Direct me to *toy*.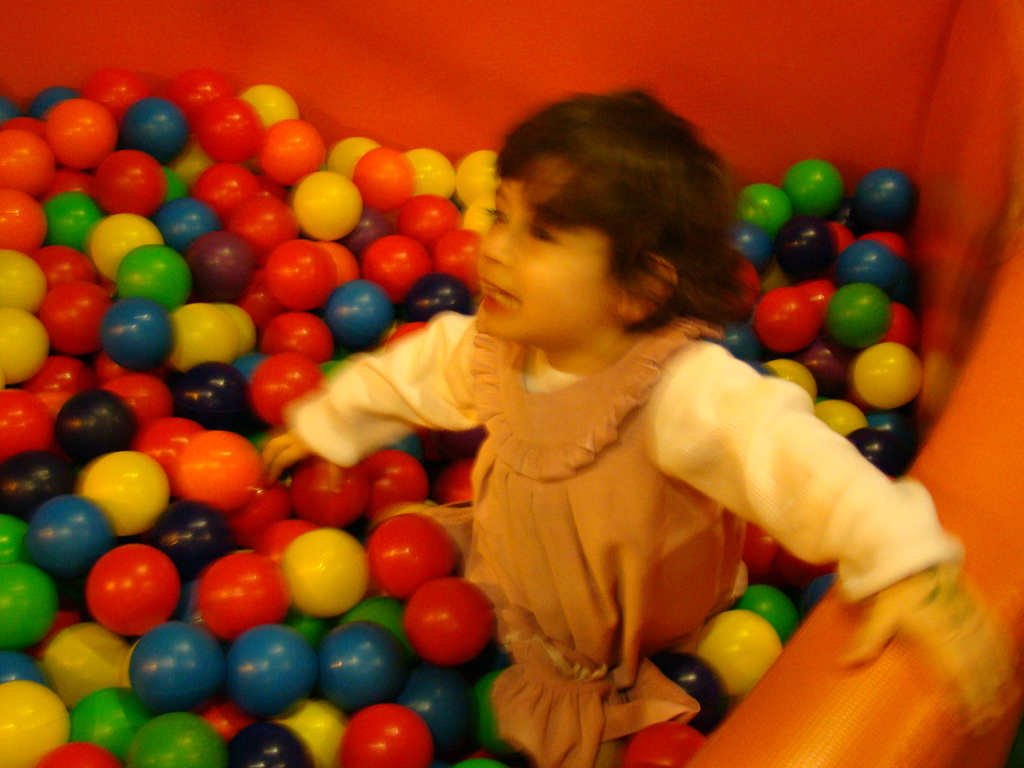
Direction: [118, 710, 235, 767].
